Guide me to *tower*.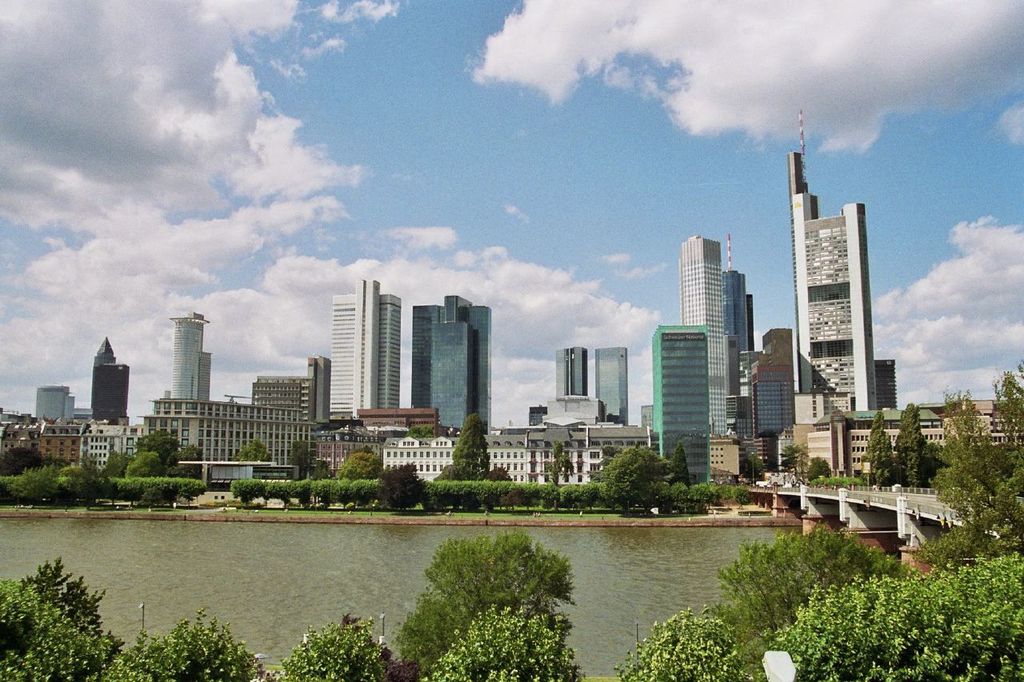
Guidance: 674 236 724 450.
